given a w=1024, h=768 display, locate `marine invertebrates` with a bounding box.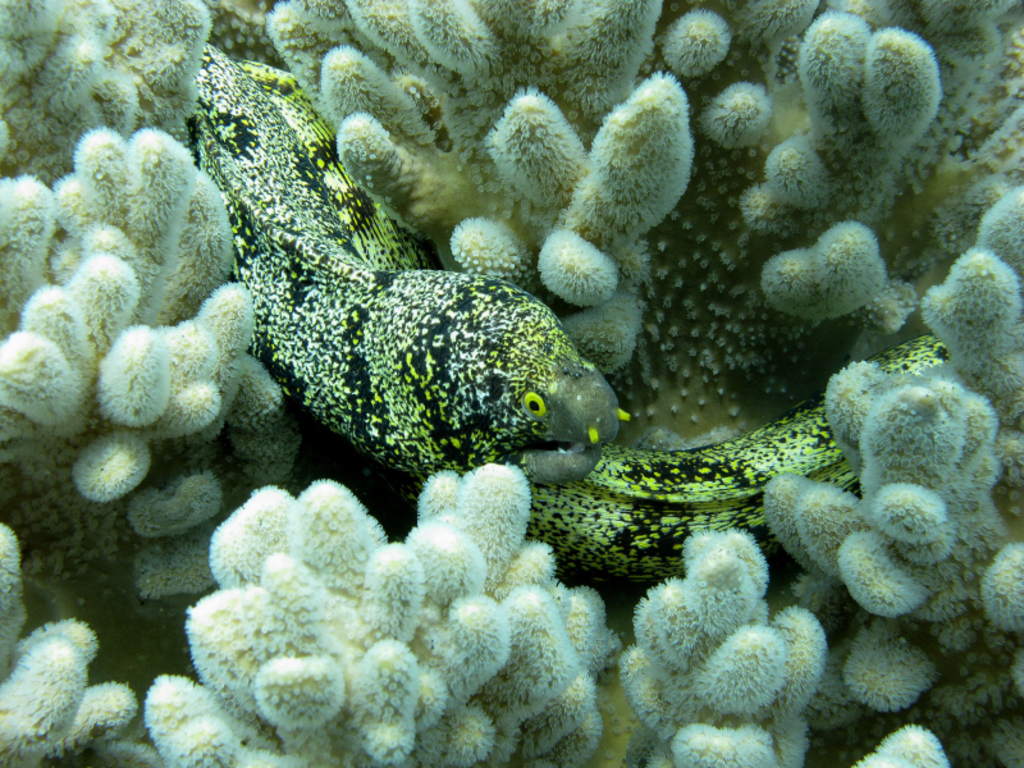
Located: detection(209, 46, 946, 602).
